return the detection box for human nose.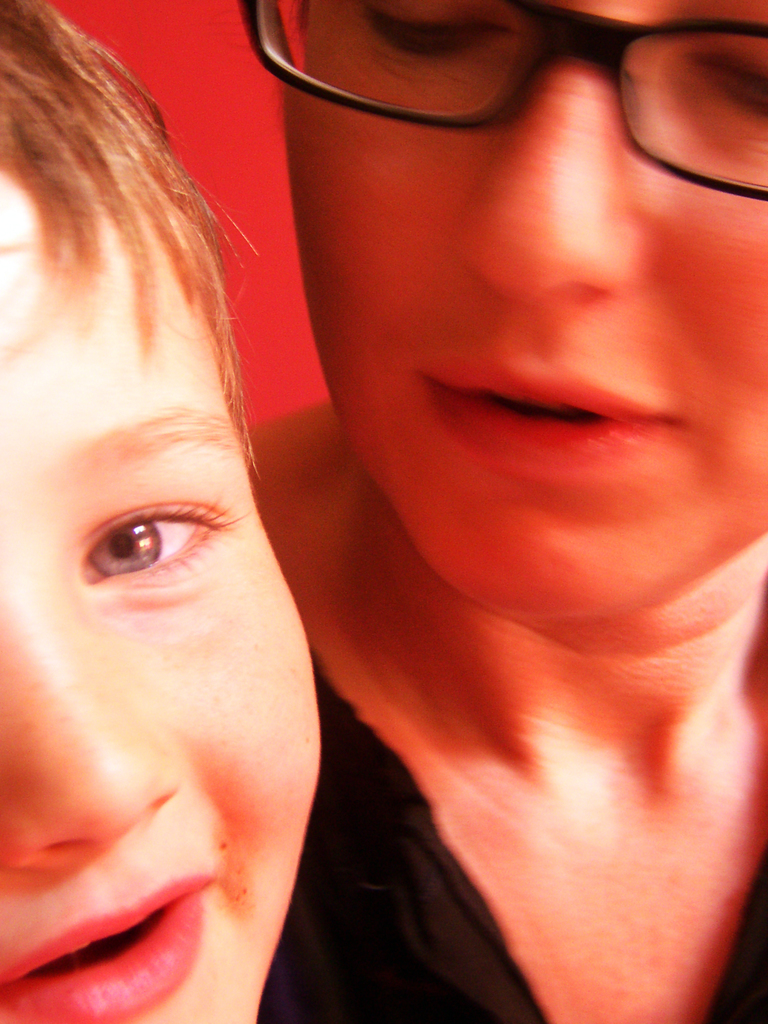
{"x1": 448, "y1": 66, "x2": 654, "y2": 295}.
